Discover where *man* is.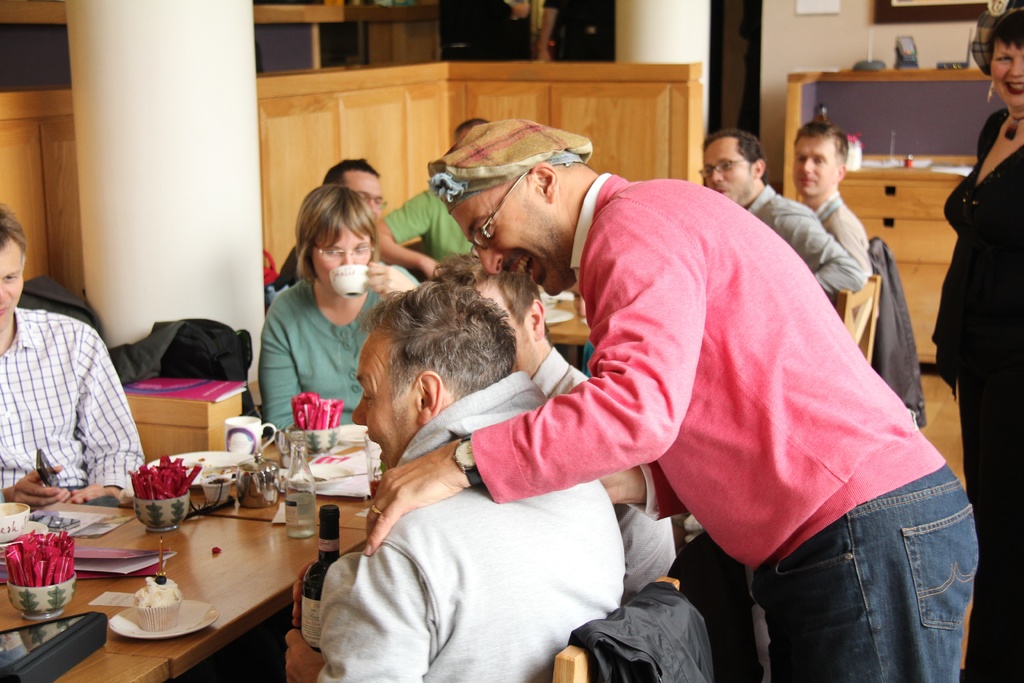
Discovered at left=701, top=120, right=880, bottom=329.
